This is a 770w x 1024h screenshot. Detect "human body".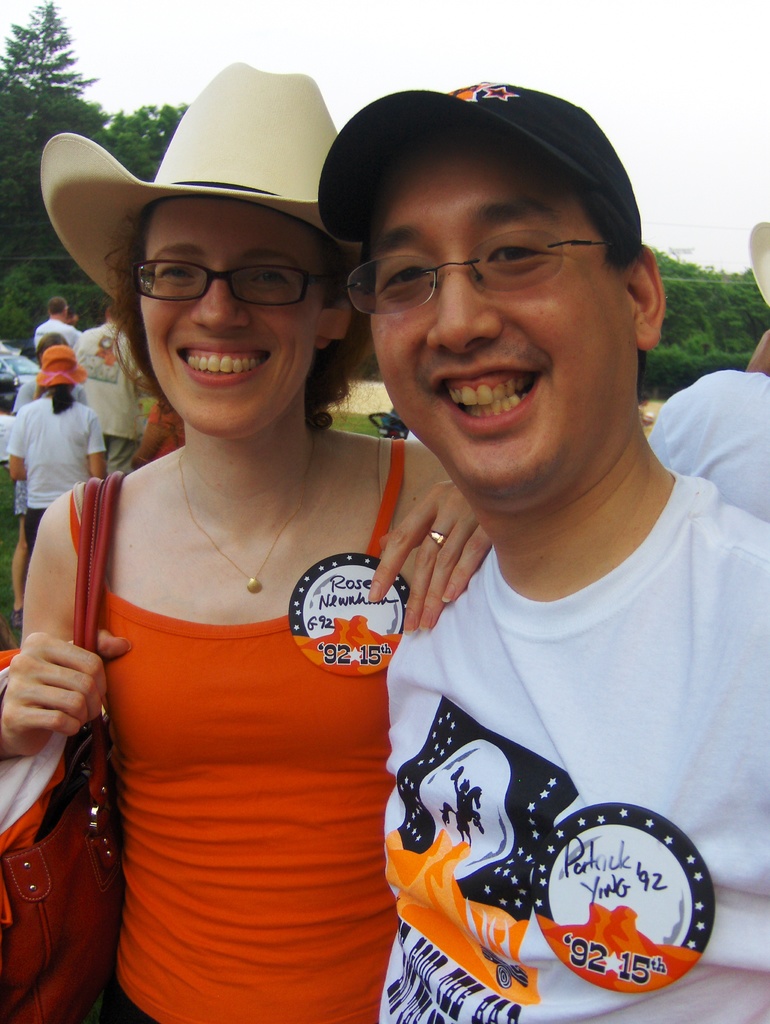
select_region(0, 344, 109, 614).
